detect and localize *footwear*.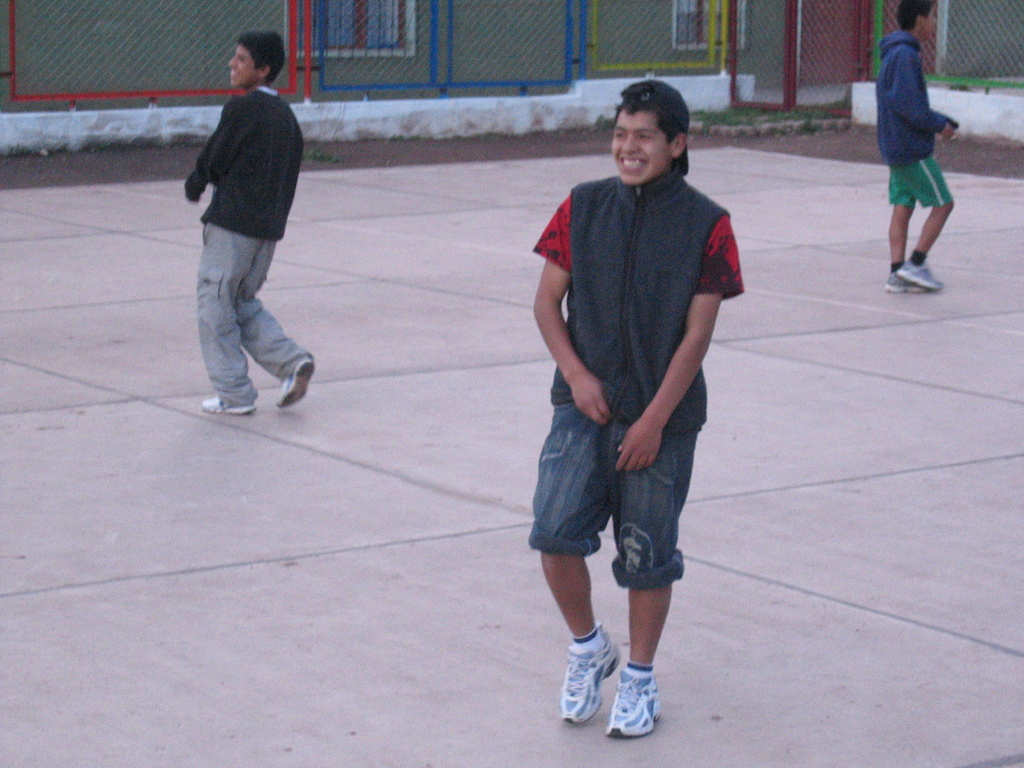
Localized at bbox(276, 357, 316, 408).
